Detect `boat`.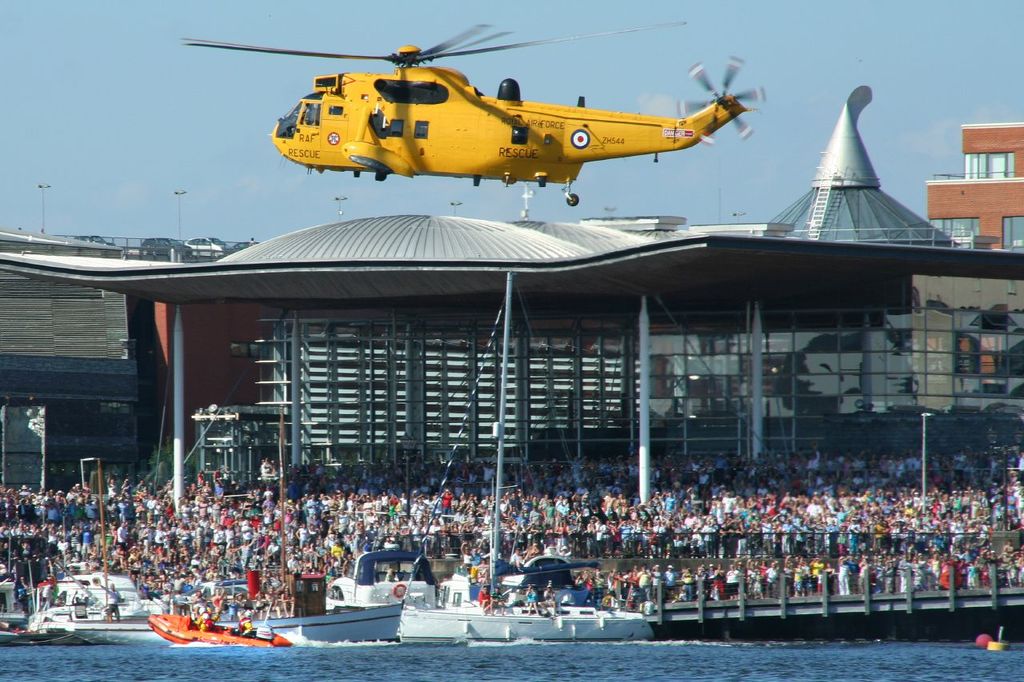
Detected at box(400, 277, 660, 644).
